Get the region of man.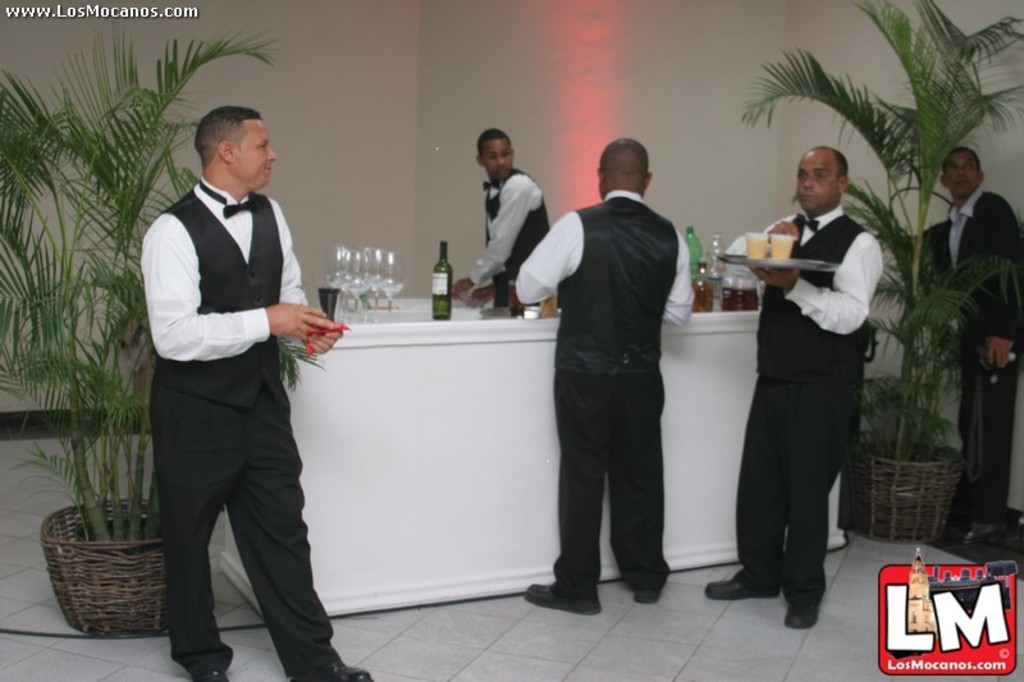
(left=140, top=104, right=372, bottom=681).
